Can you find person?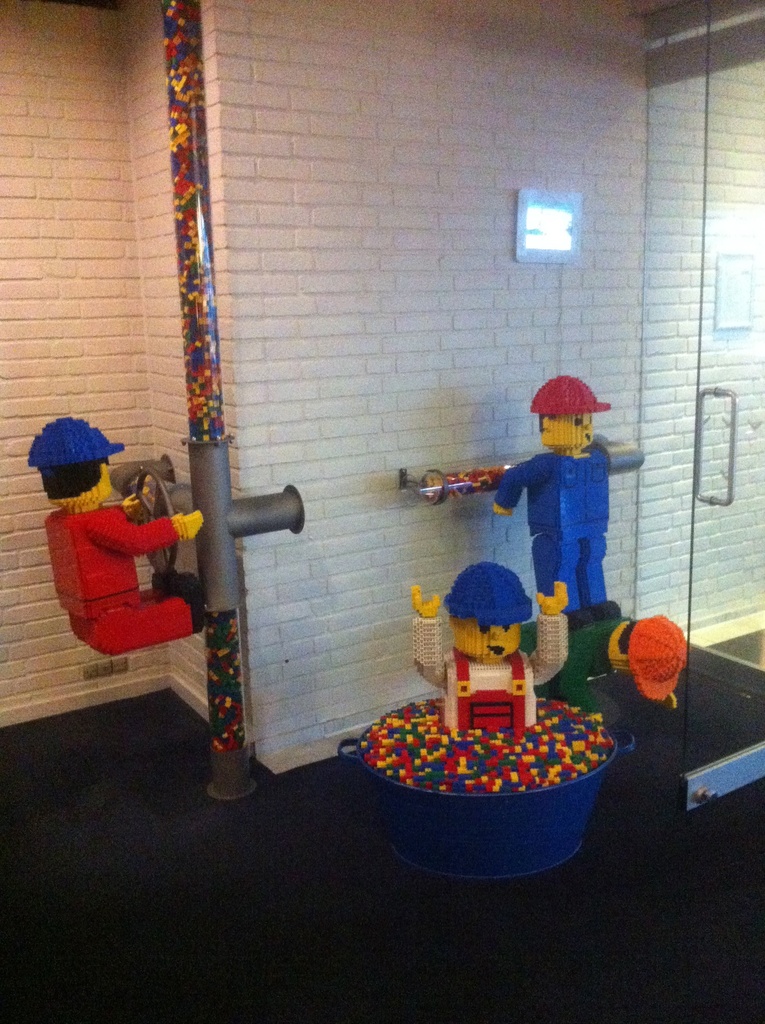
Yes, bounding box: 410,559,567,739.
